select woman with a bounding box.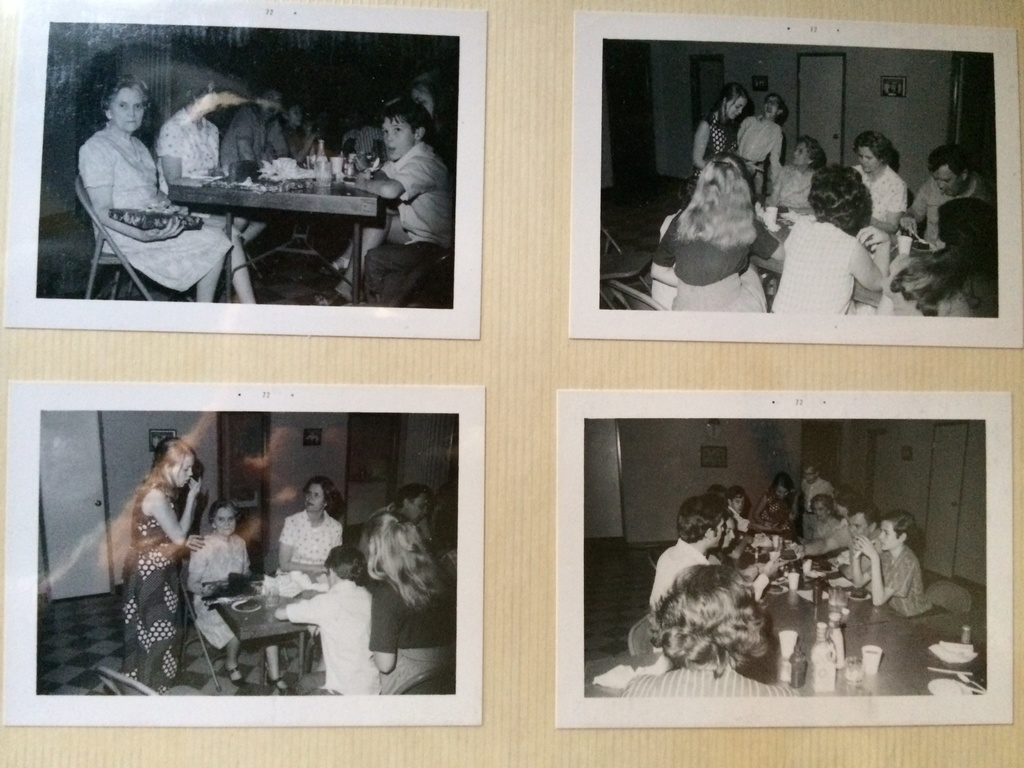
locate(77, 78, 251, 305).
